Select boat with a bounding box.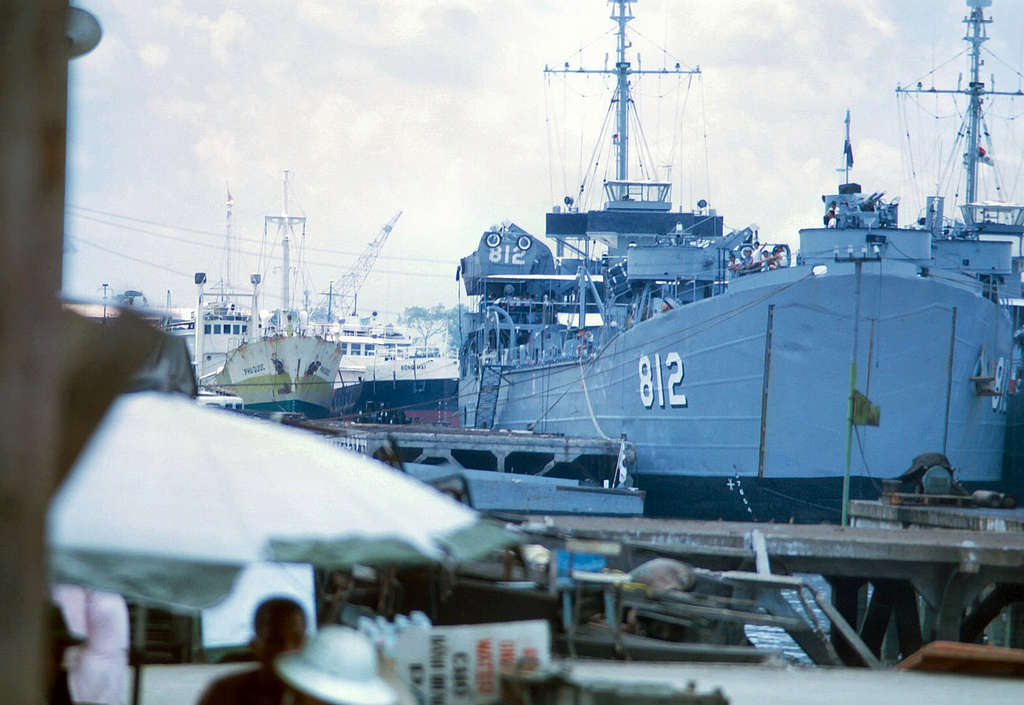
crop(372, 0, 1023, 518).
